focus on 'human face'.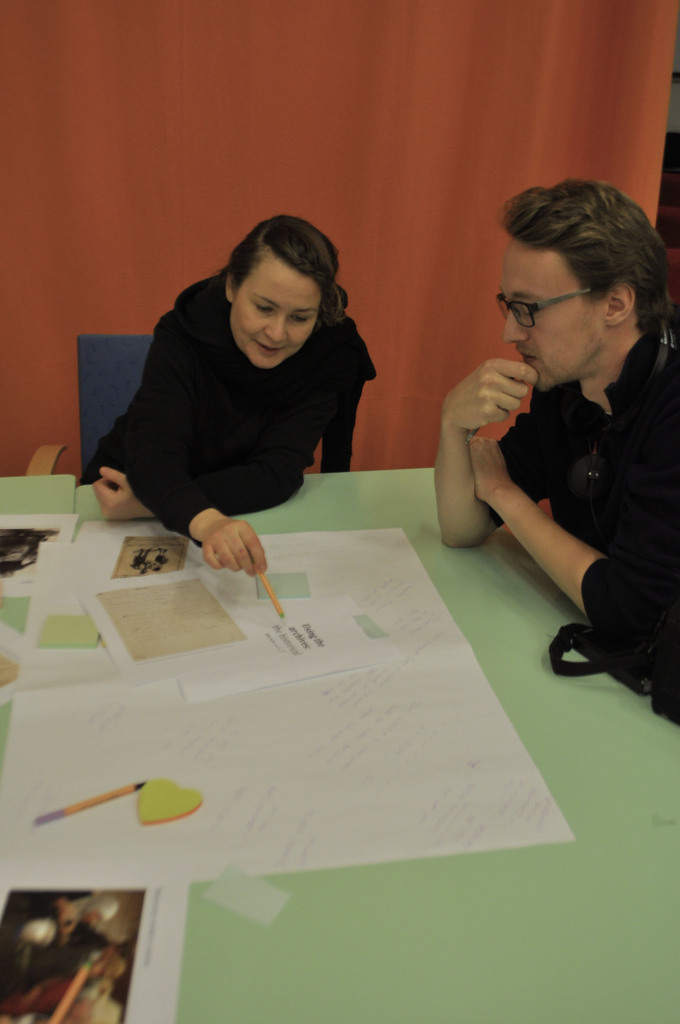
Focused at [left=233, top=257, right=323, bottom=369].
